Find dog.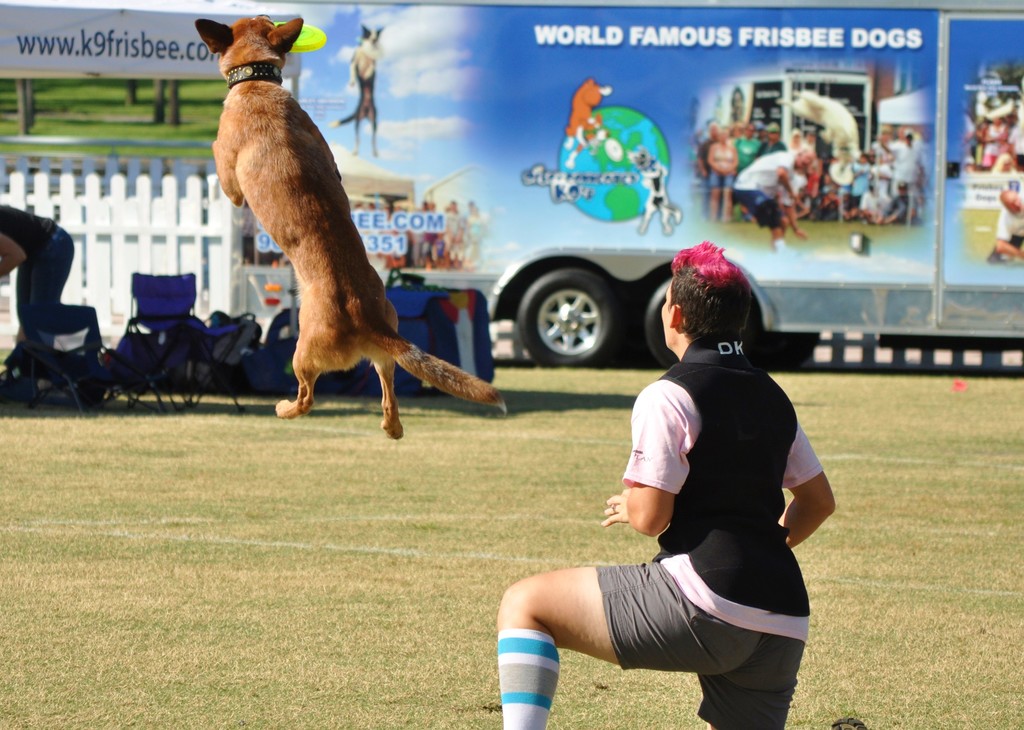
<region>330, 20, 387, 158</region>.
